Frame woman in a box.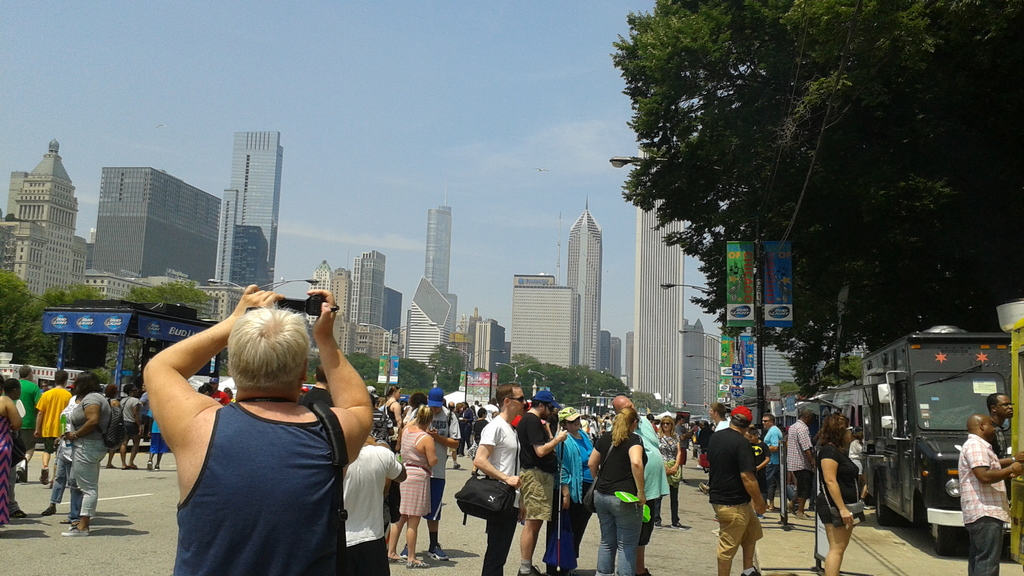
108 385 116 464.
